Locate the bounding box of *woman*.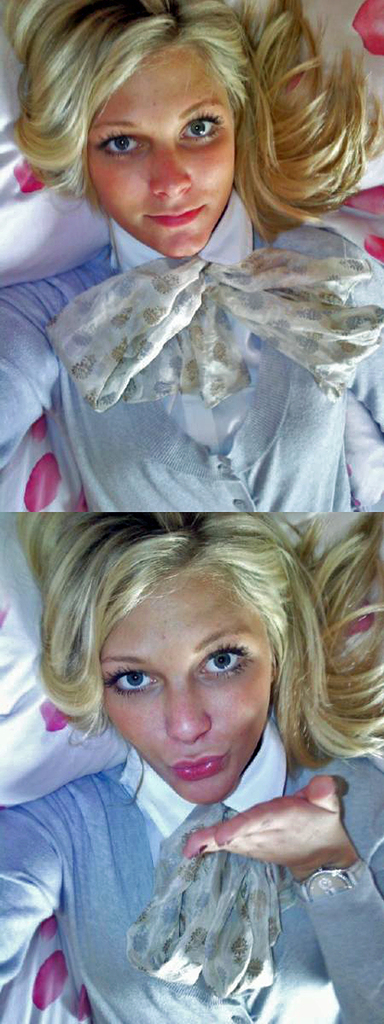
Bounding box: x1=0 y1=515 x2=383 y2=1023.
